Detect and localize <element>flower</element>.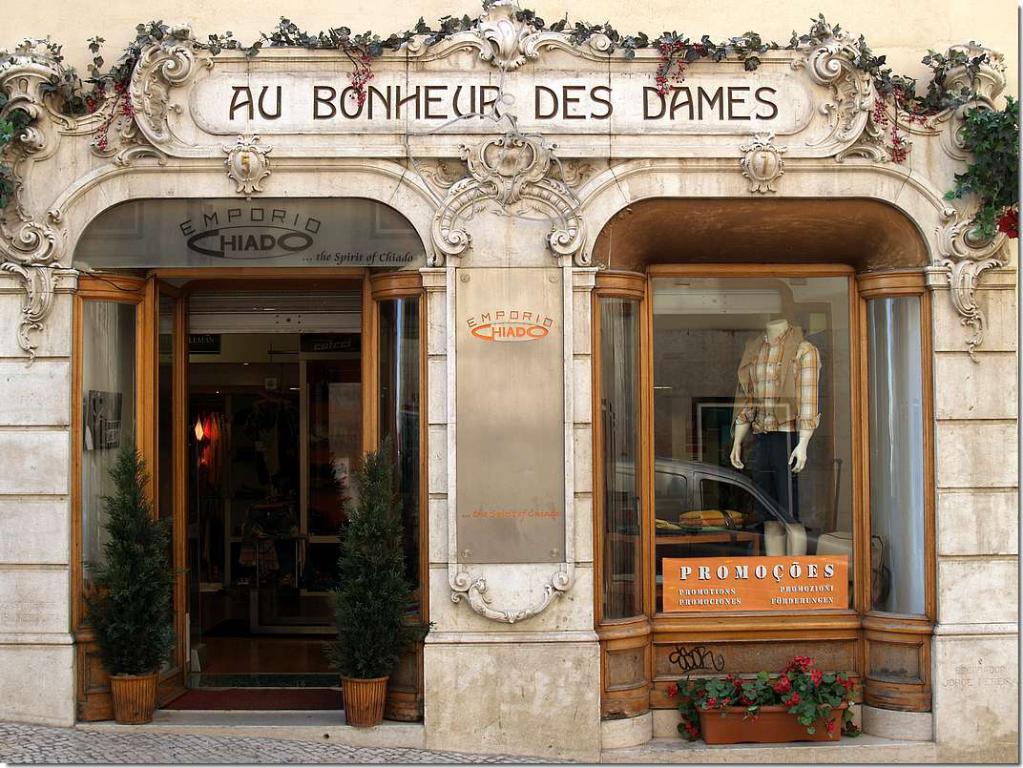
Localized at (837, 673, 860, 693).
